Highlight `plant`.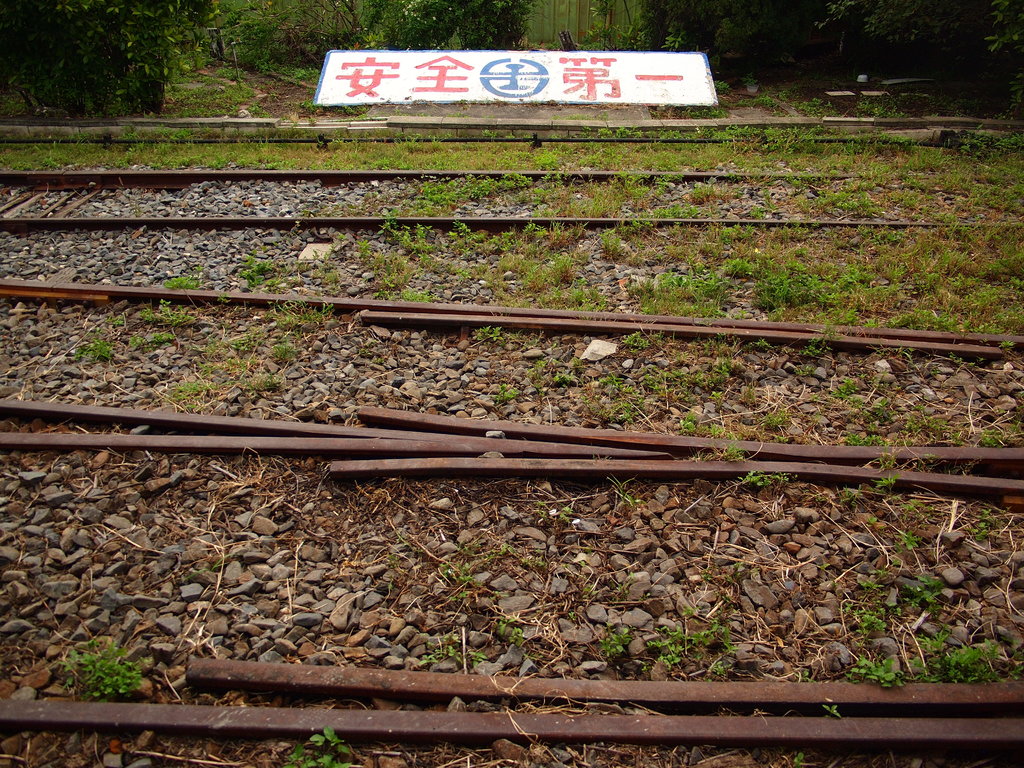
Highlighted region: BBox(970, 505, 1001, 541).
